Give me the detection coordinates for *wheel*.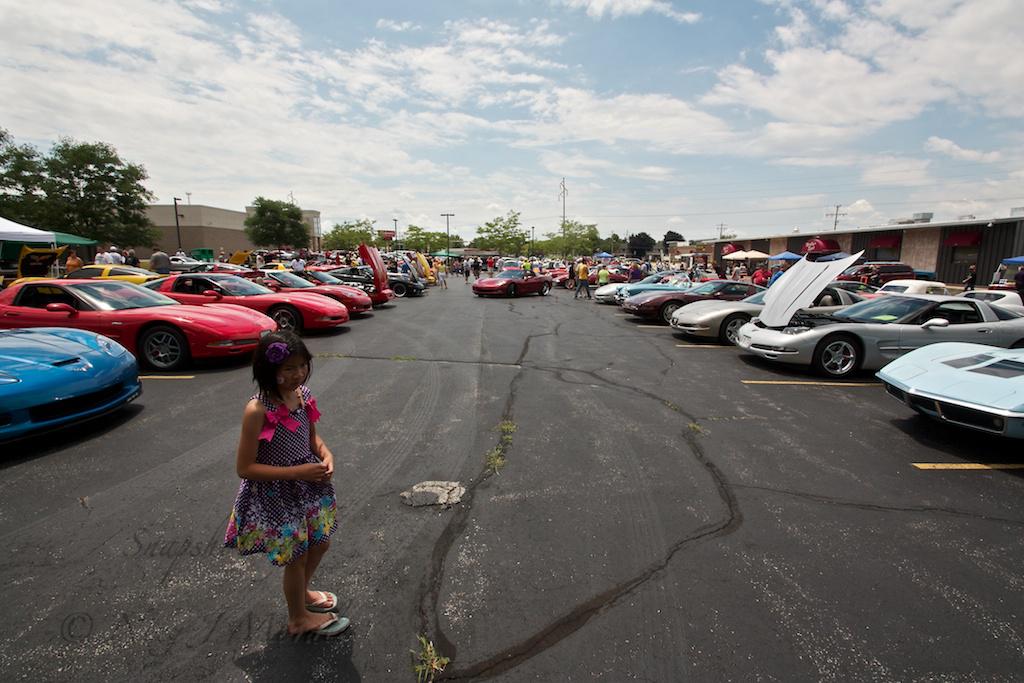
box(660, 302, 684, 325).
